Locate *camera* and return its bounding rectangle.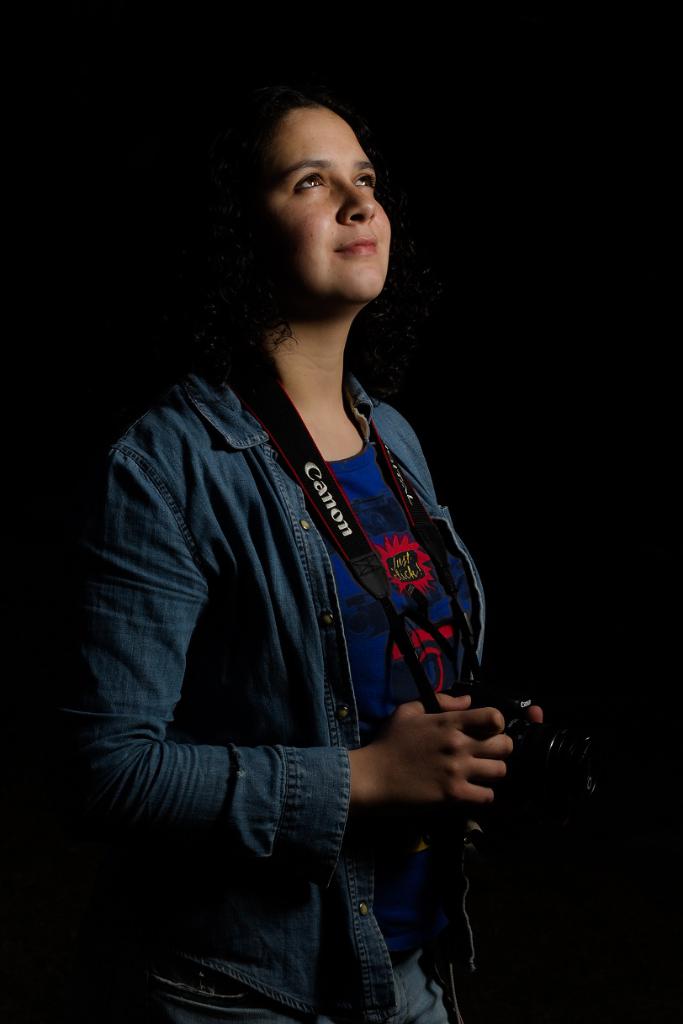
[left=474, top=690, right=603, bottom=821].
